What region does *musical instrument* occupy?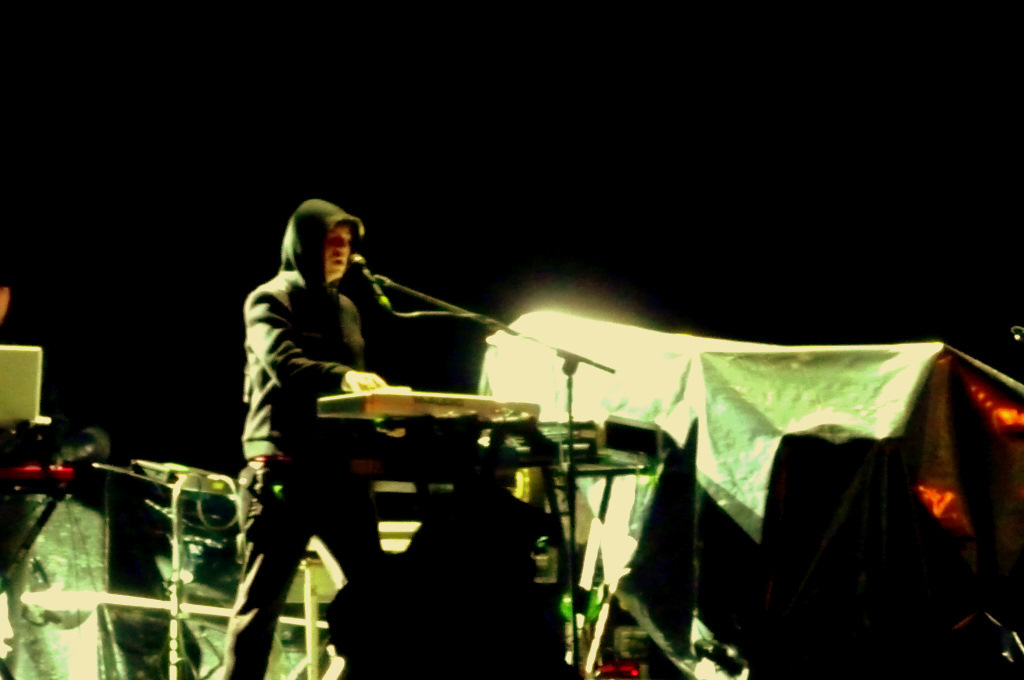
crop(301, 371, 679, 518).
